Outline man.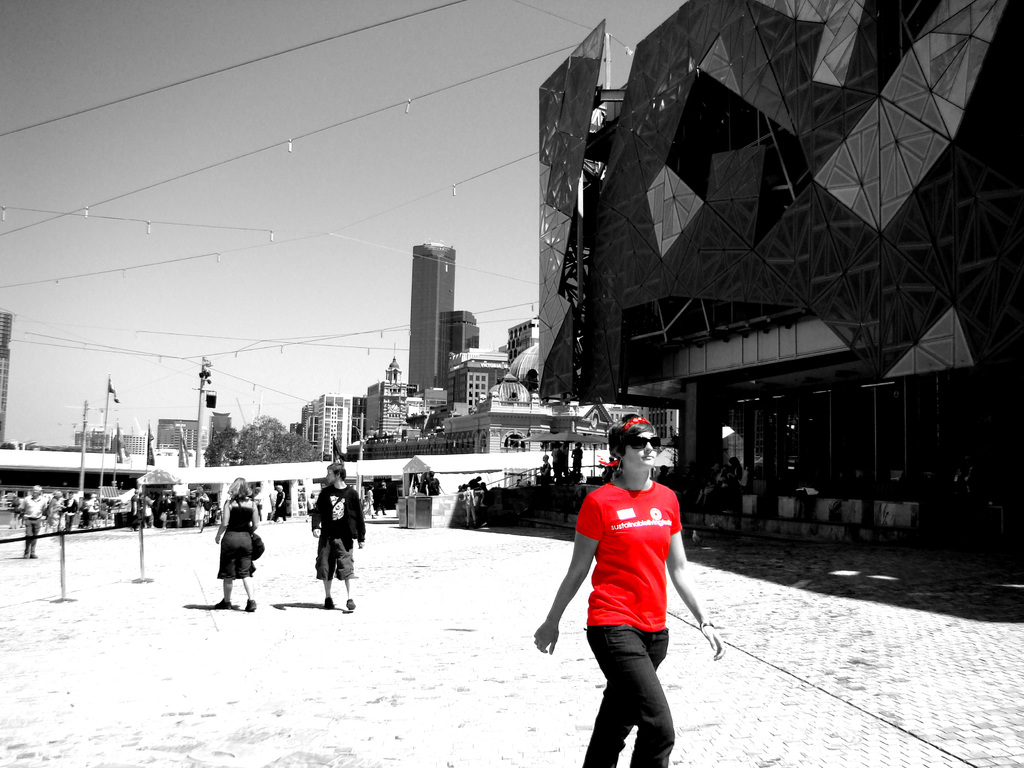
Outline: detection(16, 486, 49, 561).
